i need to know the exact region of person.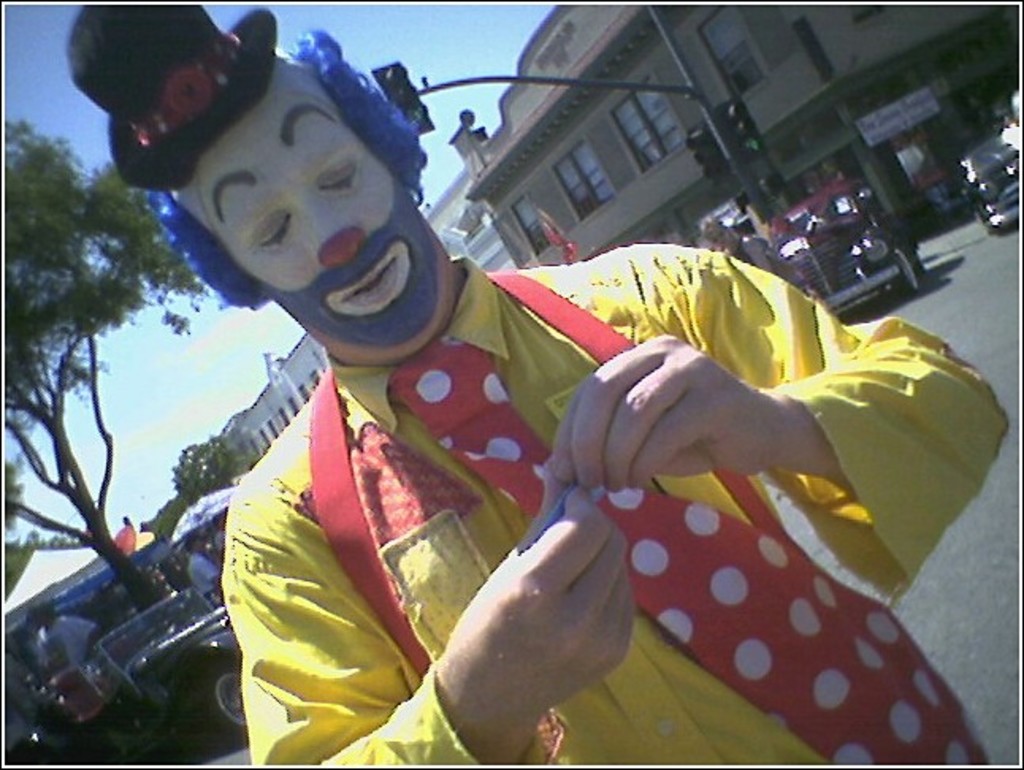
Region: [left=187, top=534, right=222, bottom=600].
